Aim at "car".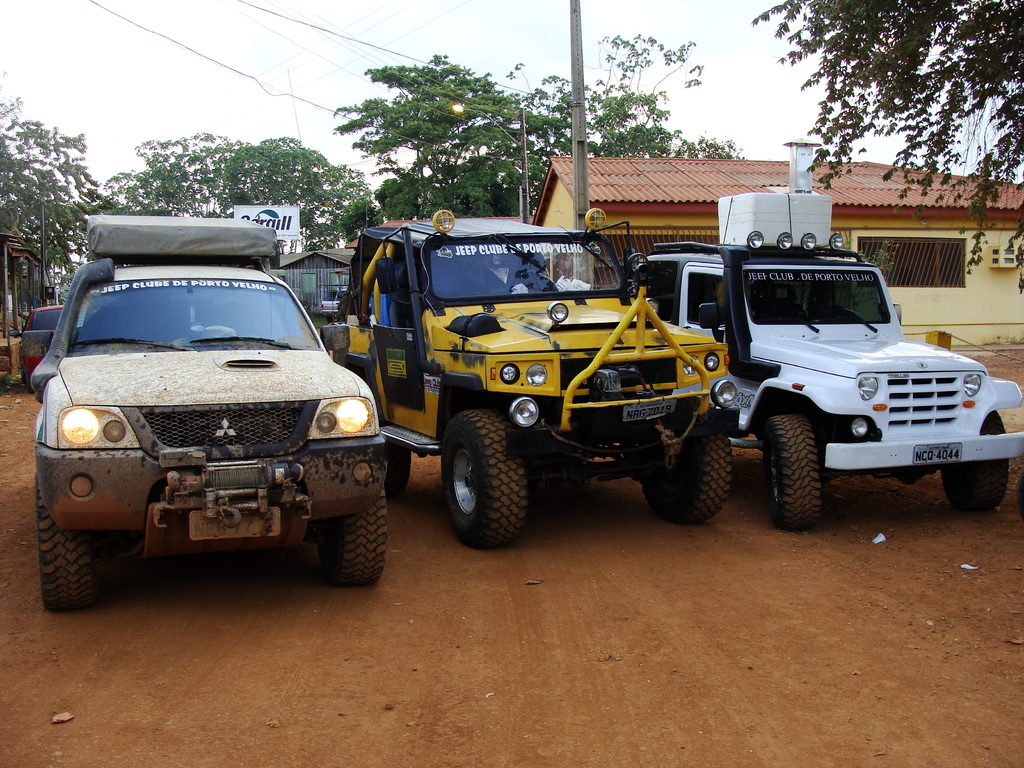
Aimed at 8/303/65/393.
